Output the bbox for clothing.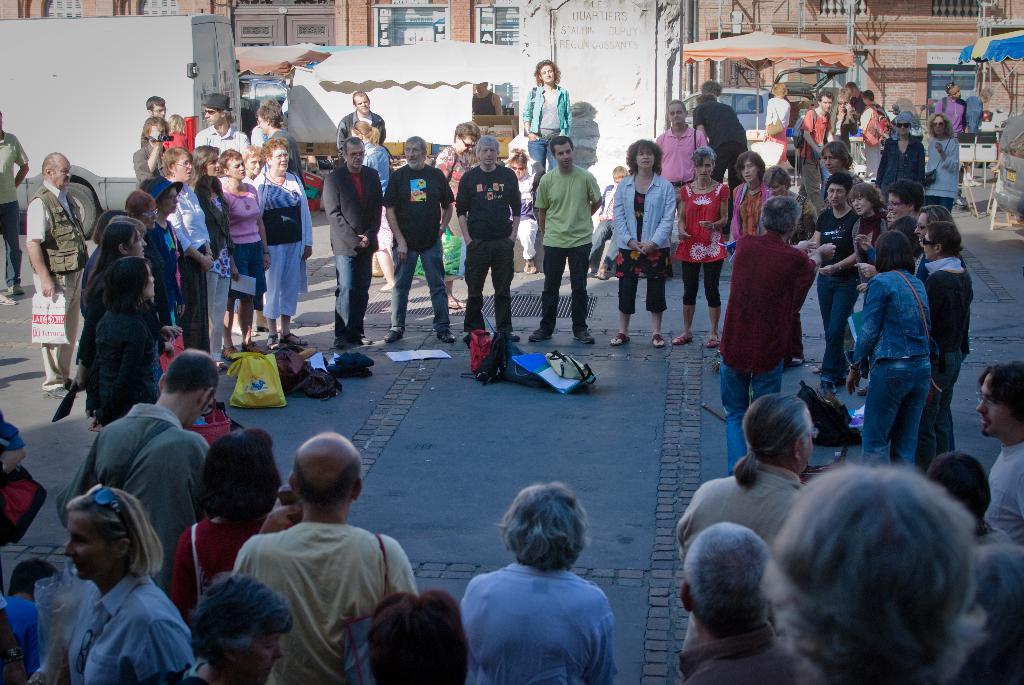
region(766, 98, 797, 162).
